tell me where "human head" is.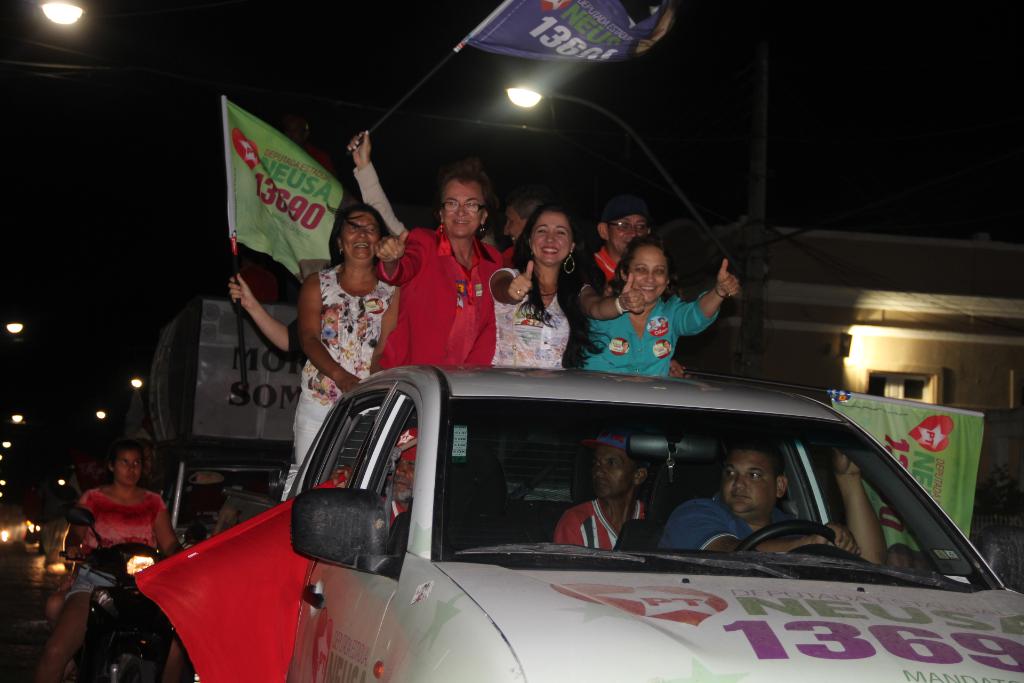
"human head" is at [left=596, top=194, right=652, bottom=251].
